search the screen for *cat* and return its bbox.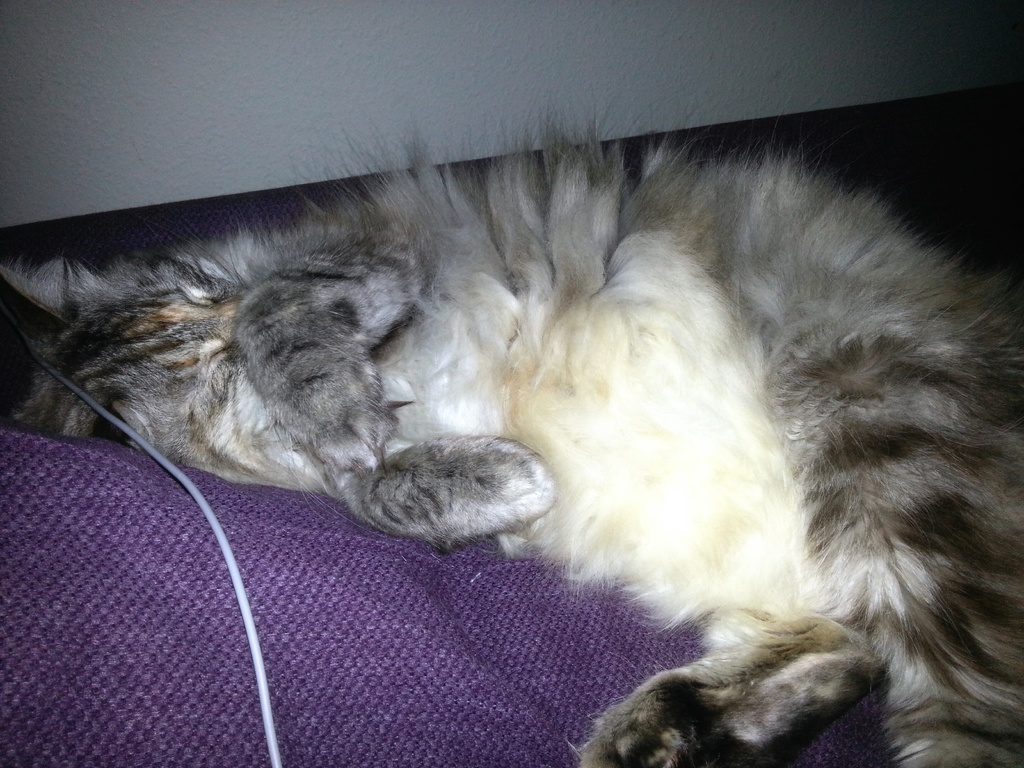
Found: crop(0, 103, 1023, 767).
